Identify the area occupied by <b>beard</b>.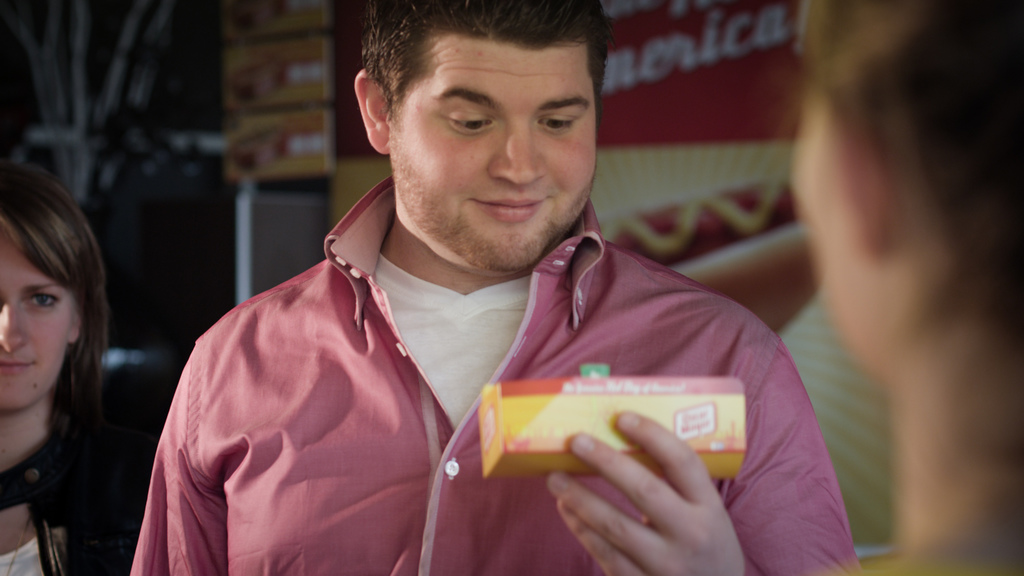
Area: pyautogui.locateOnScreen(381, 129, 592, 275).
